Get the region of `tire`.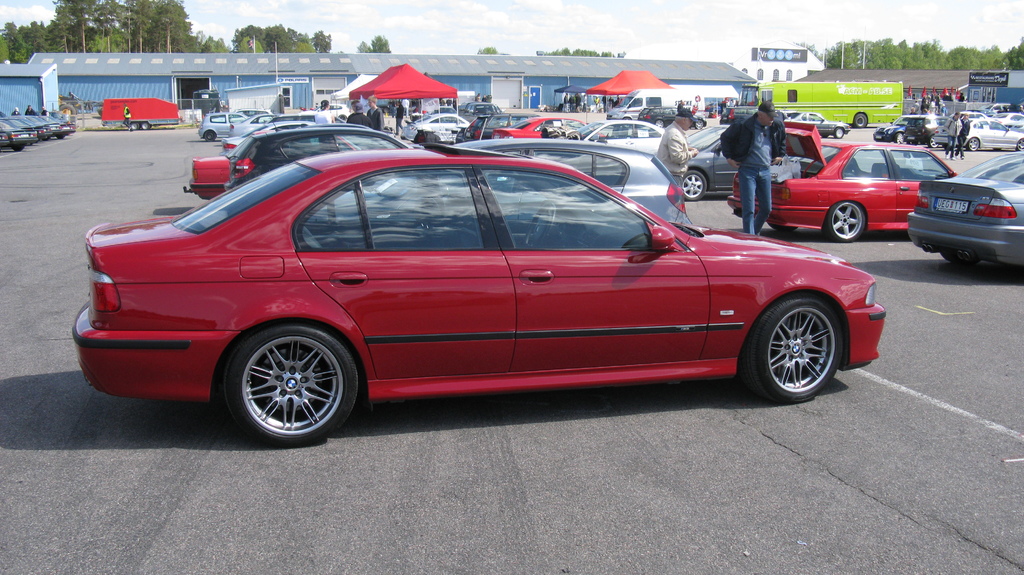
bbox=(10, 146, 22, 152).
